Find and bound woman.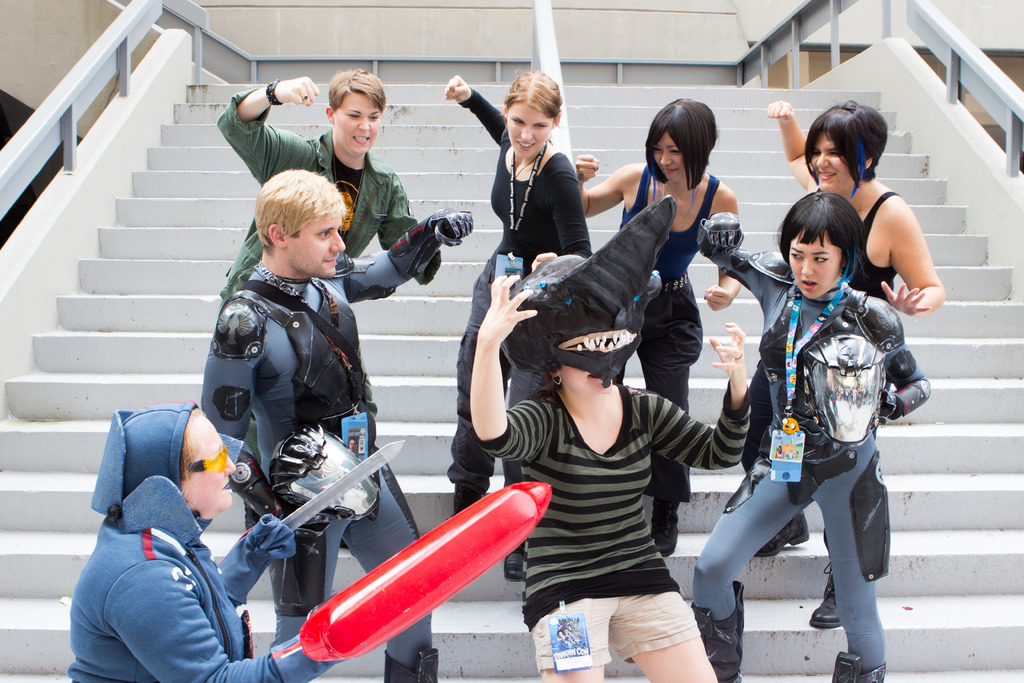
Bound: BBox(576, 95, 743, 557).
